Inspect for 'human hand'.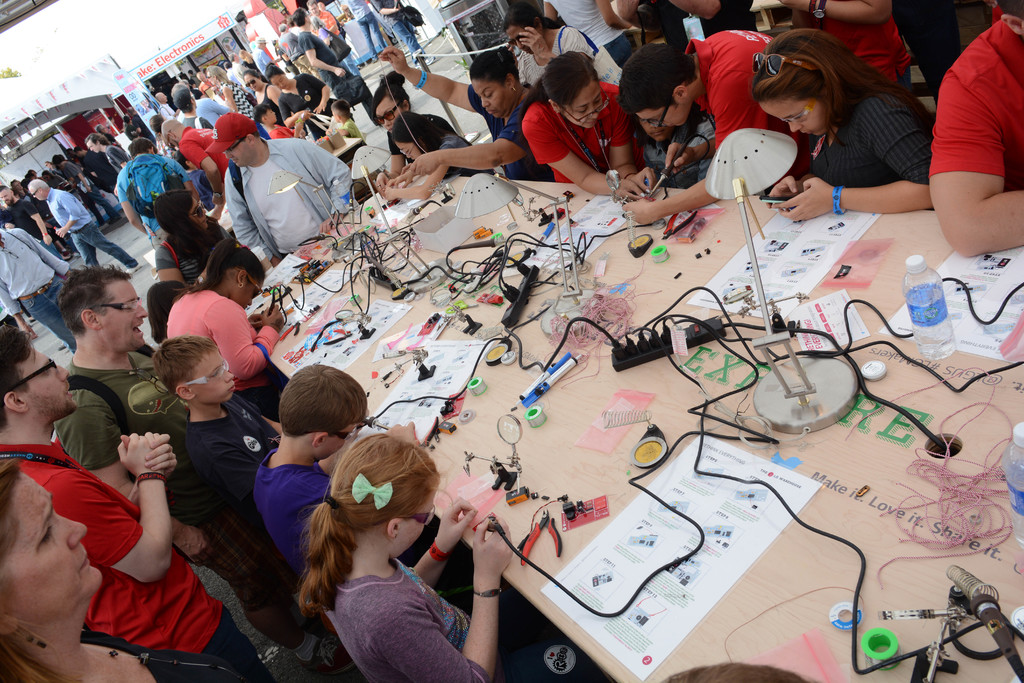
Inspection: bbox(114, 431, 165, 479).
